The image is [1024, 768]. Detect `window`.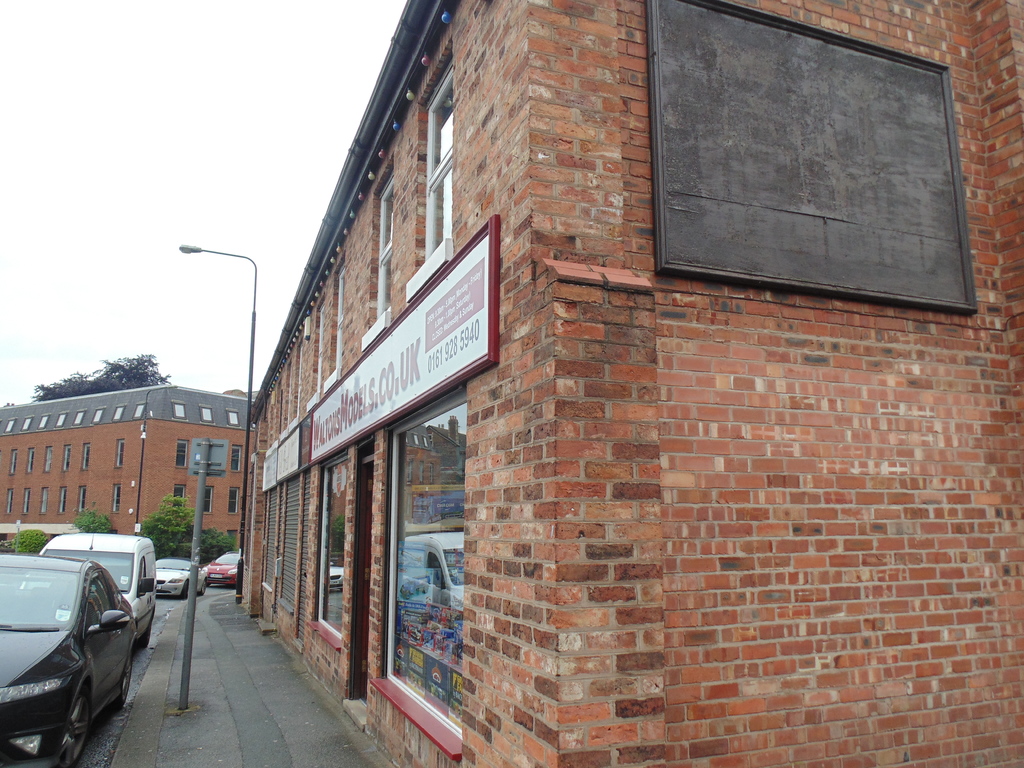
Detection: 358:152:394:348.
